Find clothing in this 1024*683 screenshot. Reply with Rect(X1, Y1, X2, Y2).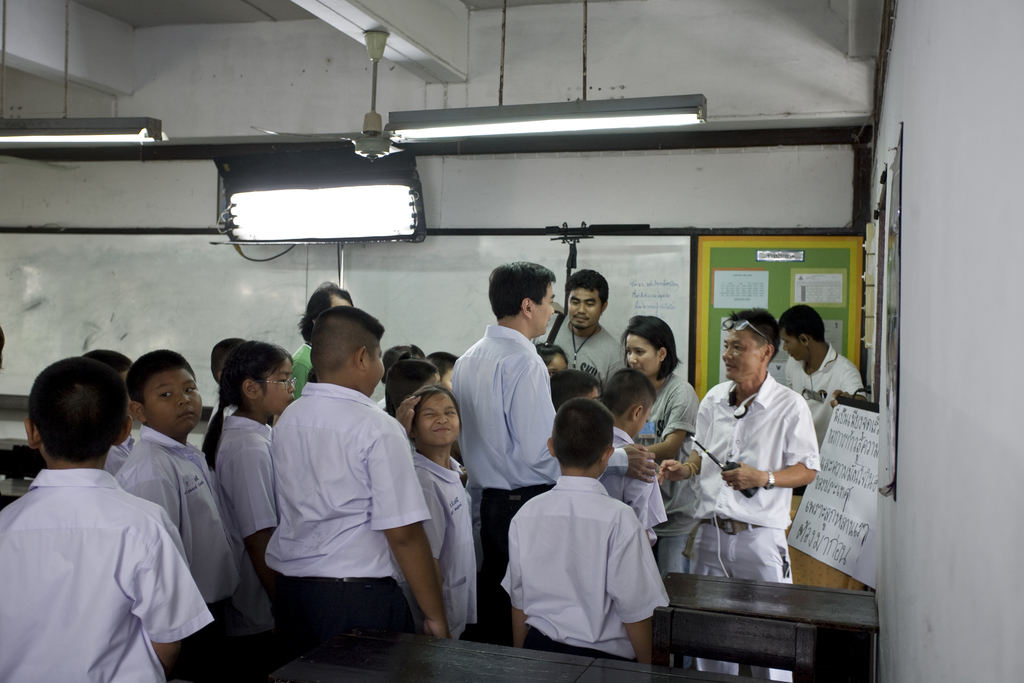
Rect(587, 427, 672, 540).
